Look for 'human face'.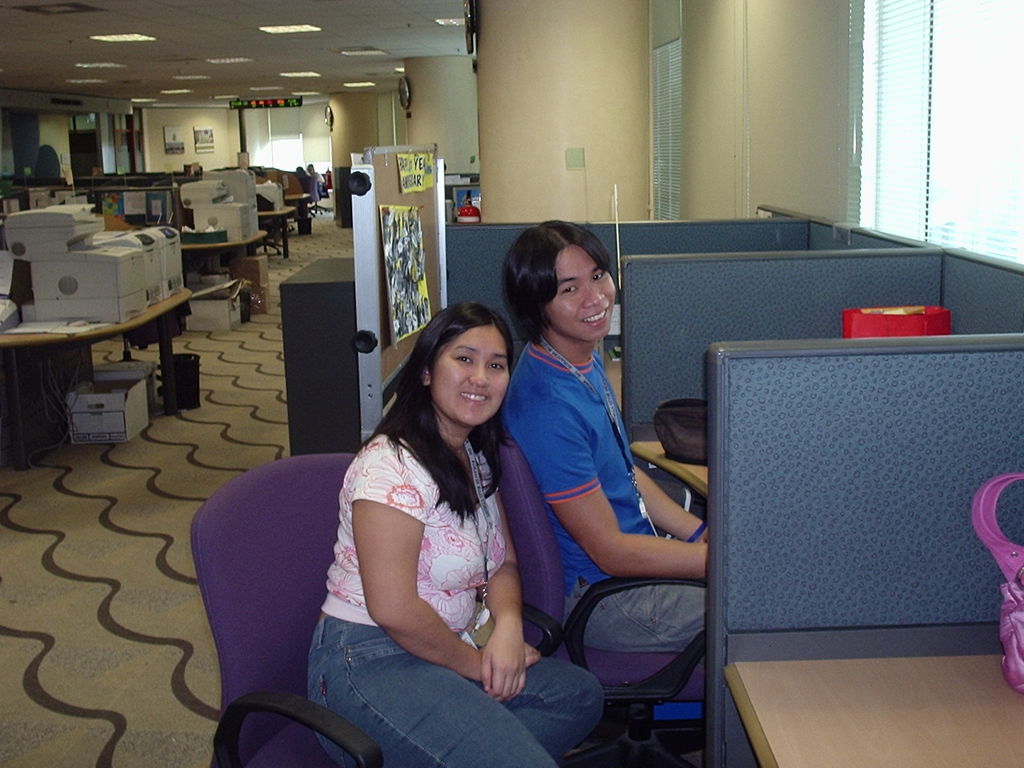
Found: l=432, t=326, r=511, b=428.
